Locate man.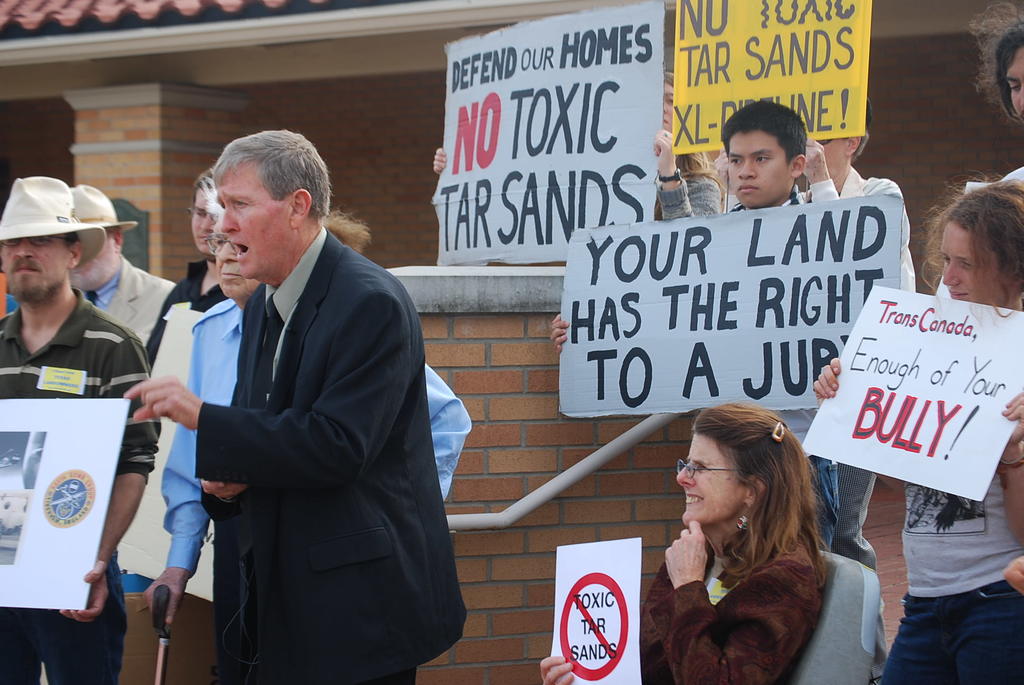
Bounding box: left=68, top=182, right=177, bottom=343.
